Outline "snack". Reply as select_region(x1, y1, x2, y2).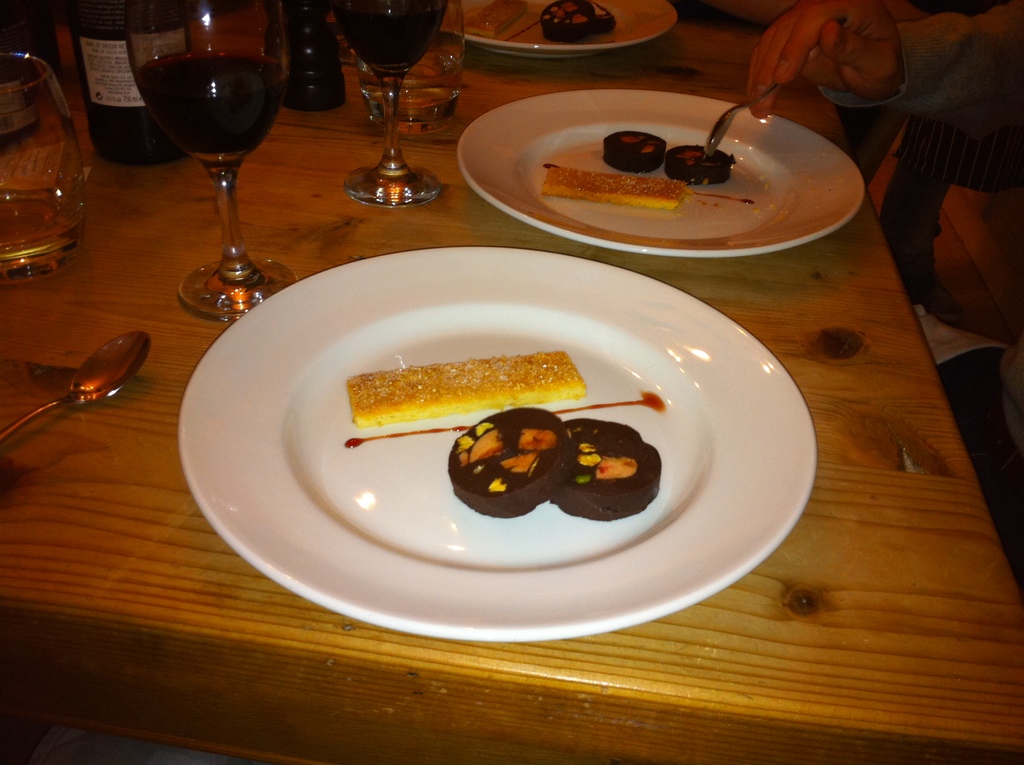
select_region(662, 145, 735, 182).
